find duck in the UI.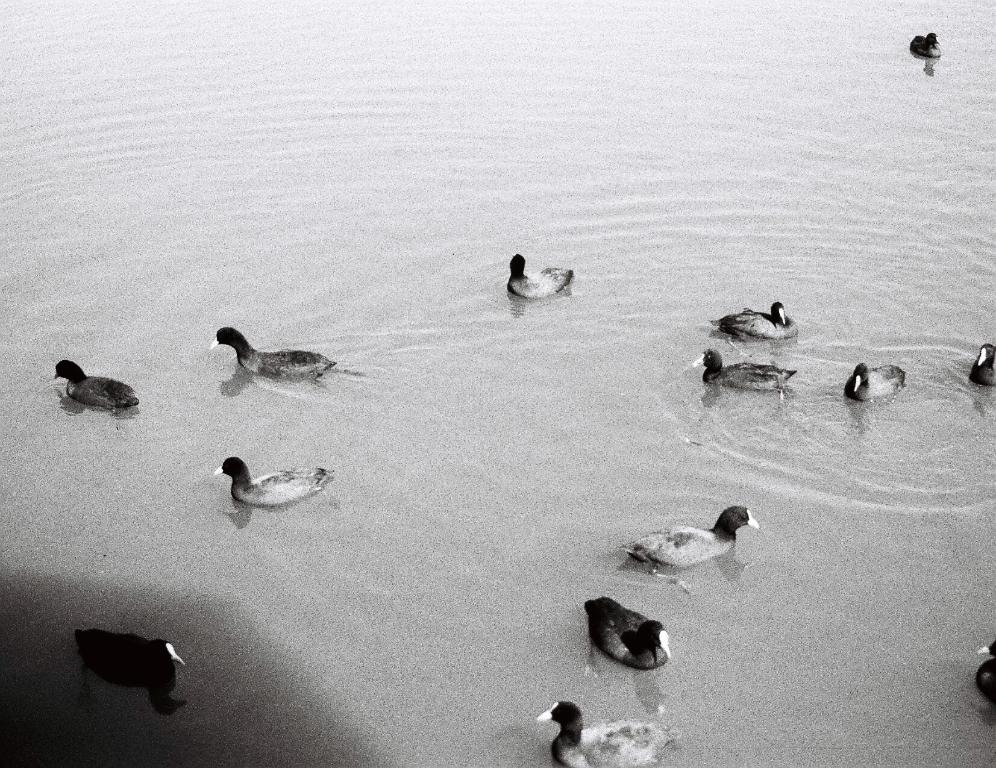
UI element at crop(51, 356, 146, 410).
